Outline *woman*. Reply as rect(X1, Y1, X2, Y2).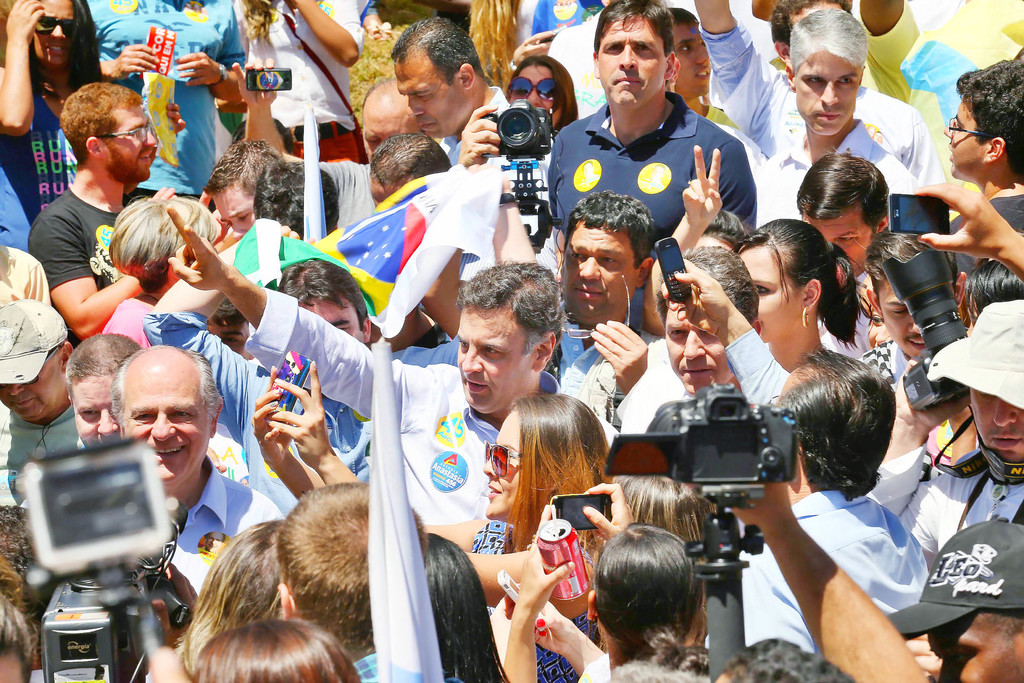
rect(92, 192, 223, 358).
